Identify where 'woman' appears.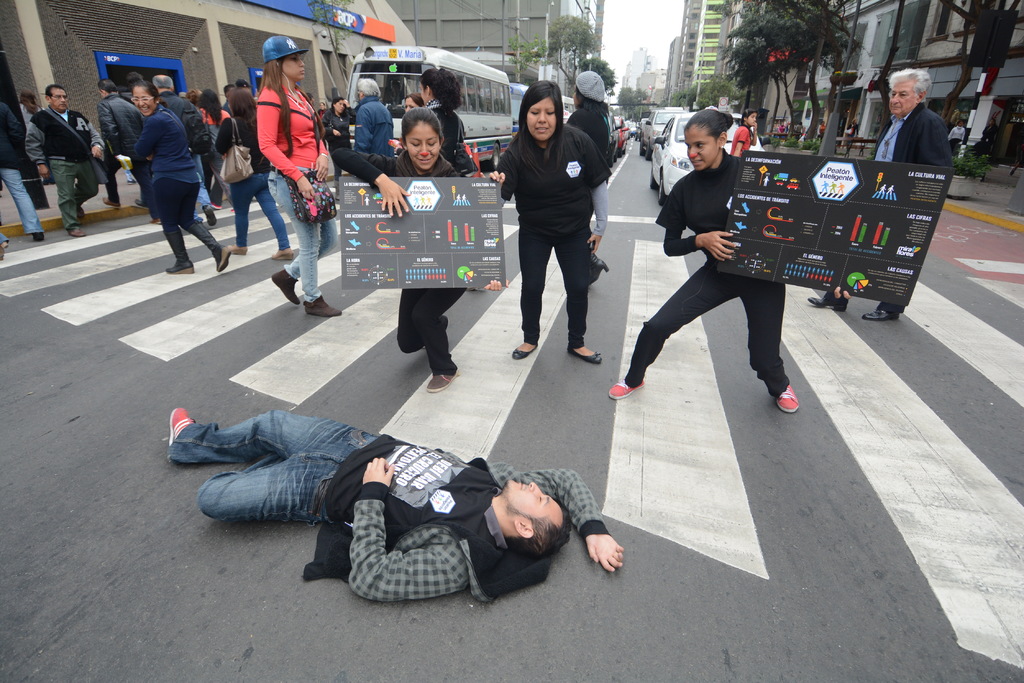
Appears at detection(199, 87, 241, 207).
